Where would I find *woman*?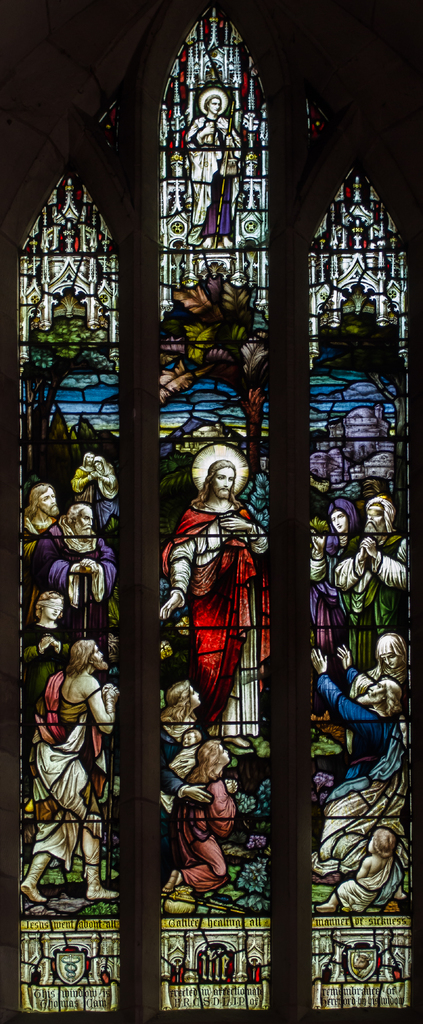
At x1=302 y1=503 x2=361 y2=660.
